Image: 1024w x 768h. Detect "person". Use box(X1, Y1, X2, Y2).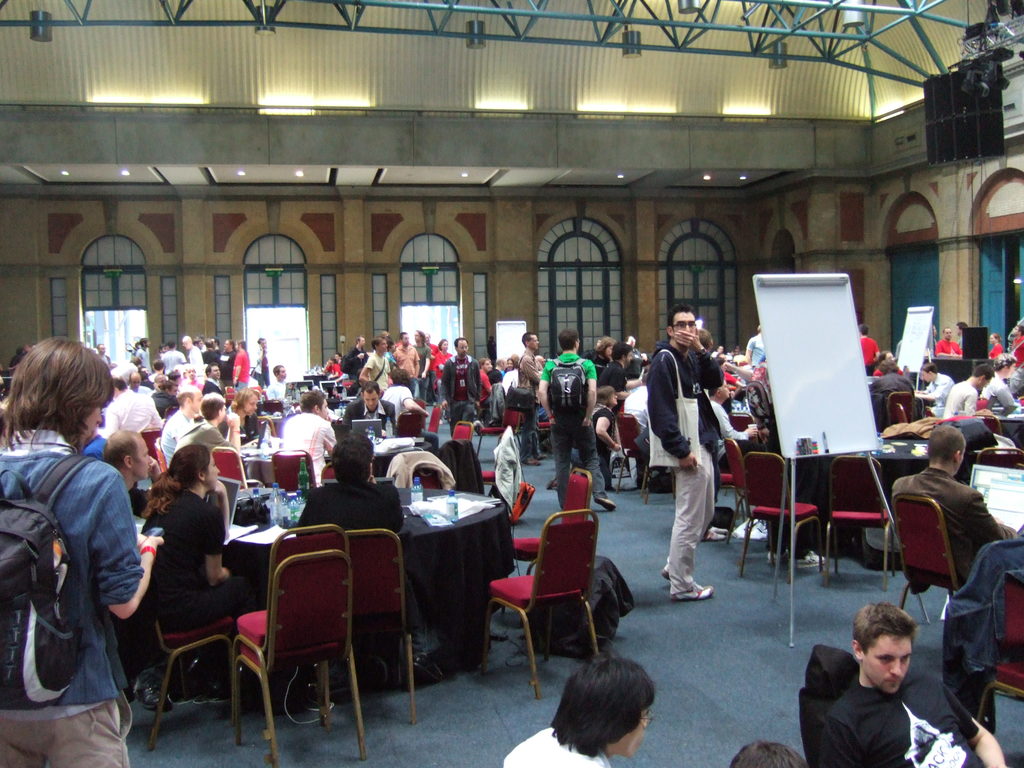
box(378, 366, 431, 424).
